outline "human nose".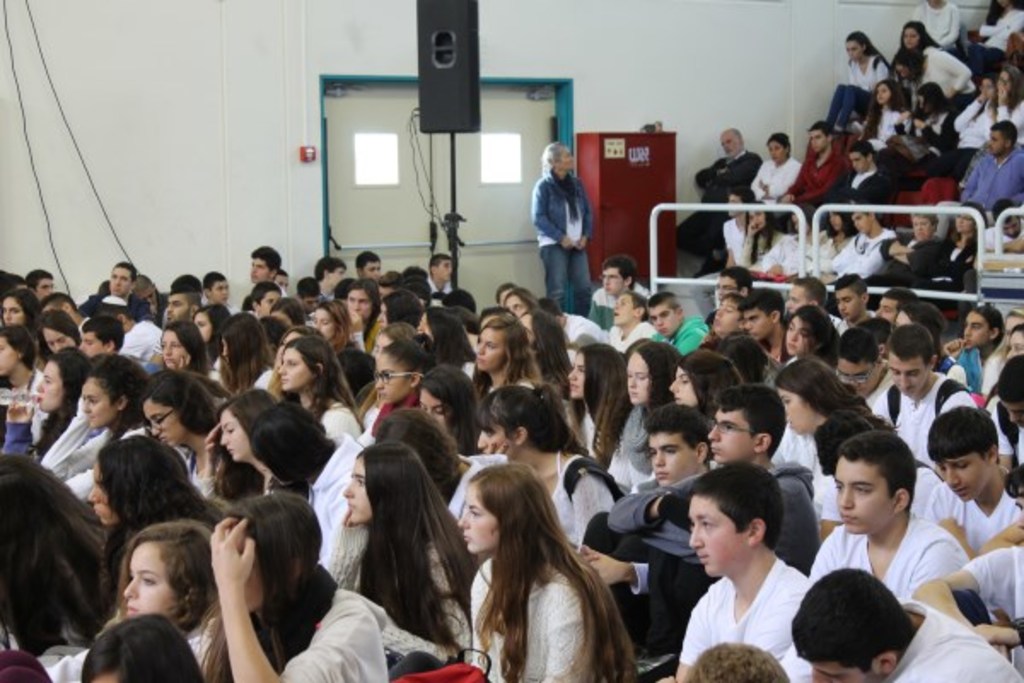
Outline: rect(44, 287, 51, 294).
